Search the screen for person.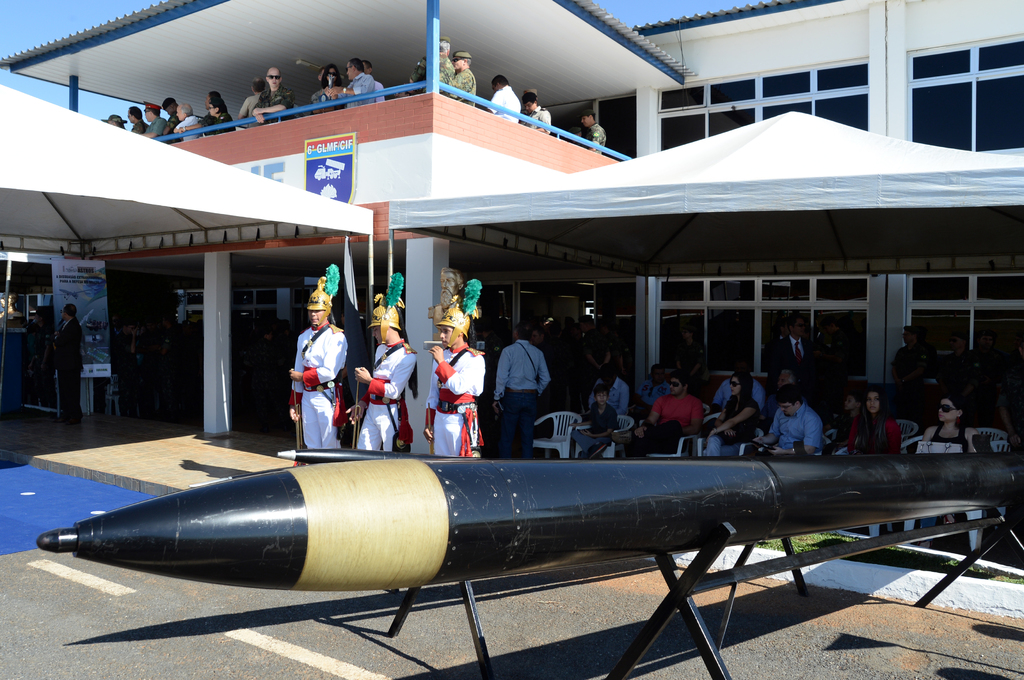
Found at (104, 113, 128, 131).
